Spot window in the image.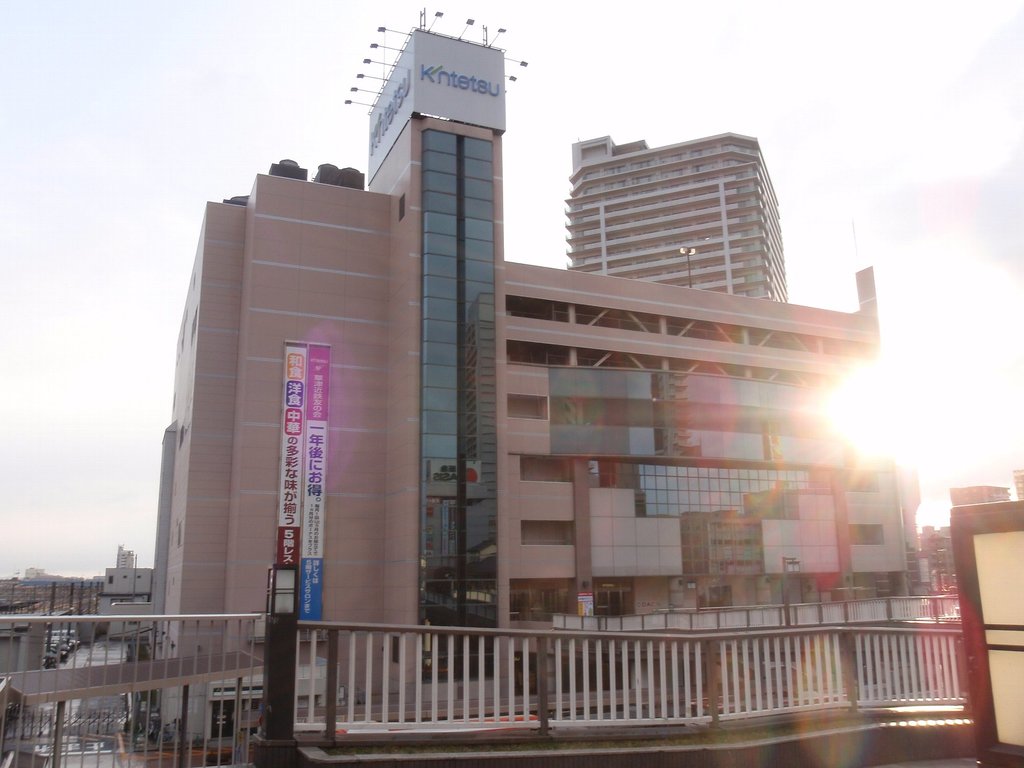
window found at box(387, 634, 401, 664).
